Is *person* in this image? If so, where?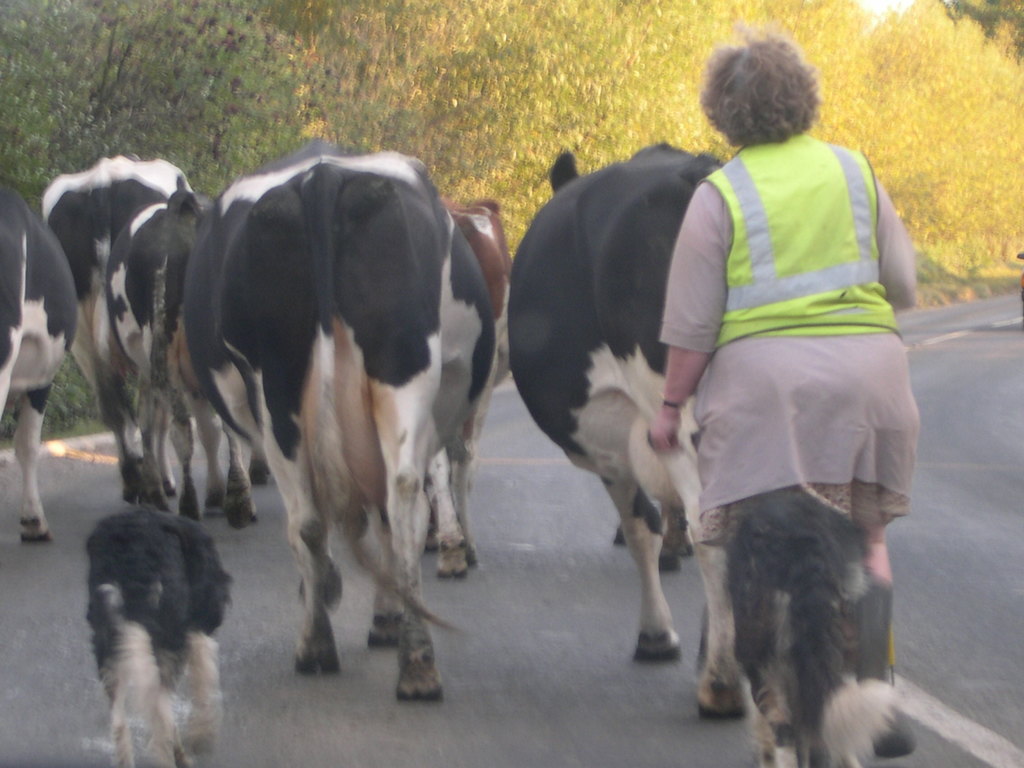
Yes, at l=650, t=24, r=919, b=758.
